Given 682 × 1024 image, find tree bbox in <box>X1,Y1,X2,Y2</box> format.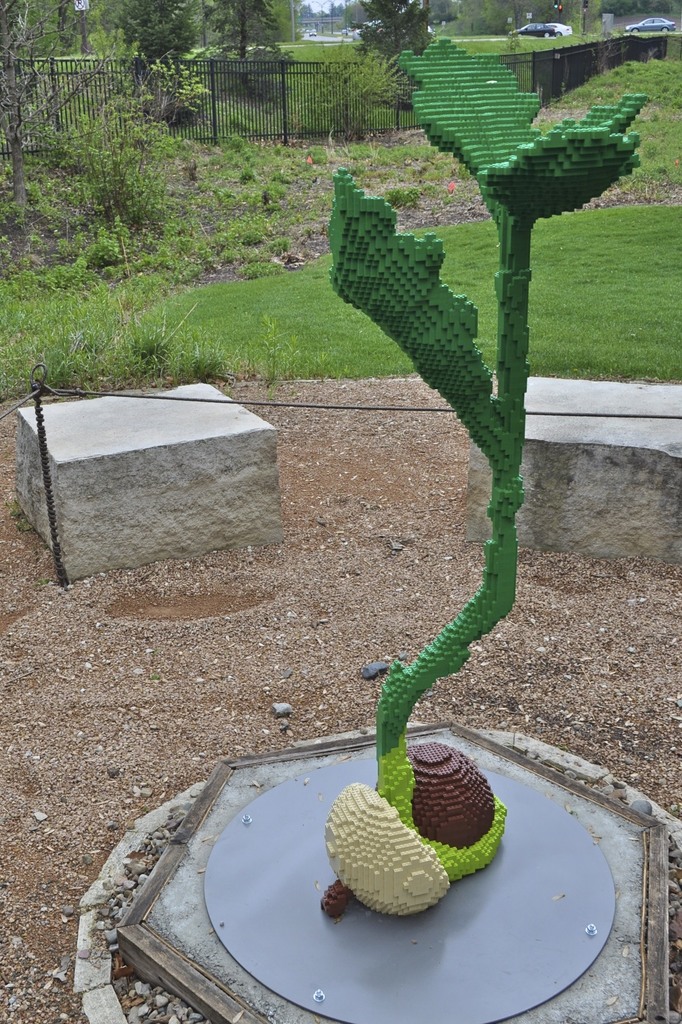
<box>118,0,201,72</box>.
